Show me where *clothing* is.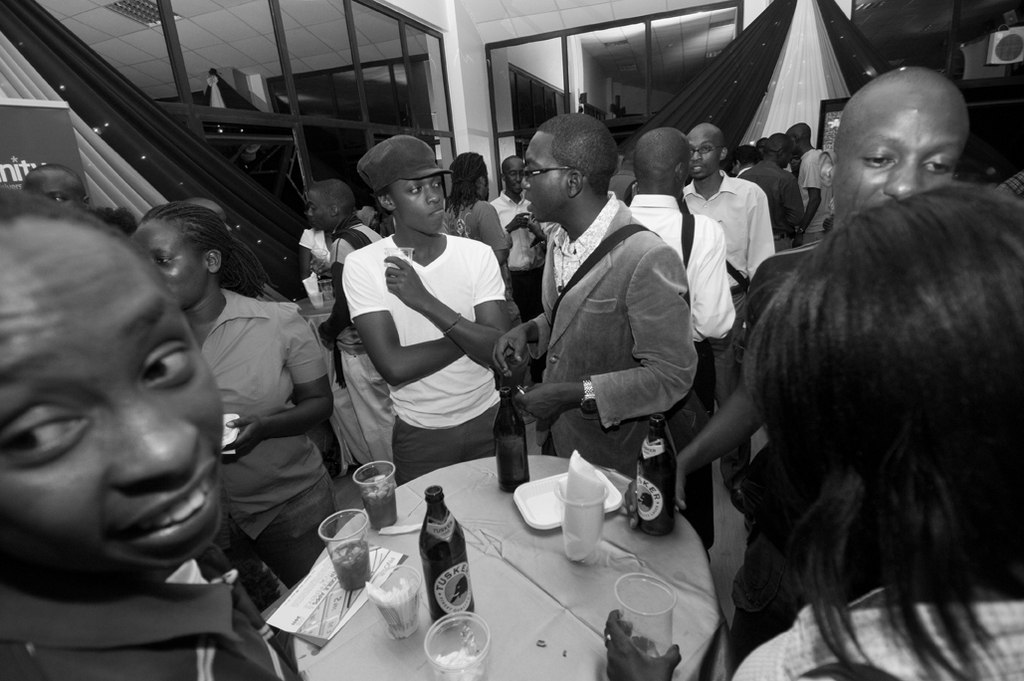
*clothing* is at 791 146 842 251.
